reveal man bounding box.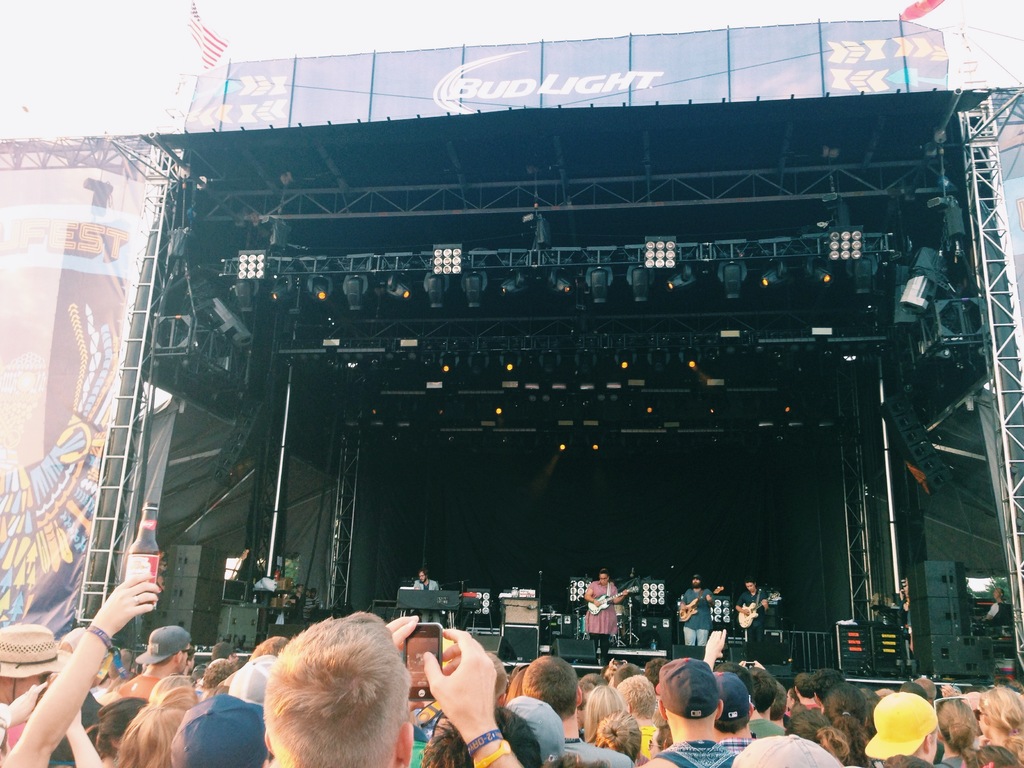
Revealed: select_region(747, 668, 780, 734).
